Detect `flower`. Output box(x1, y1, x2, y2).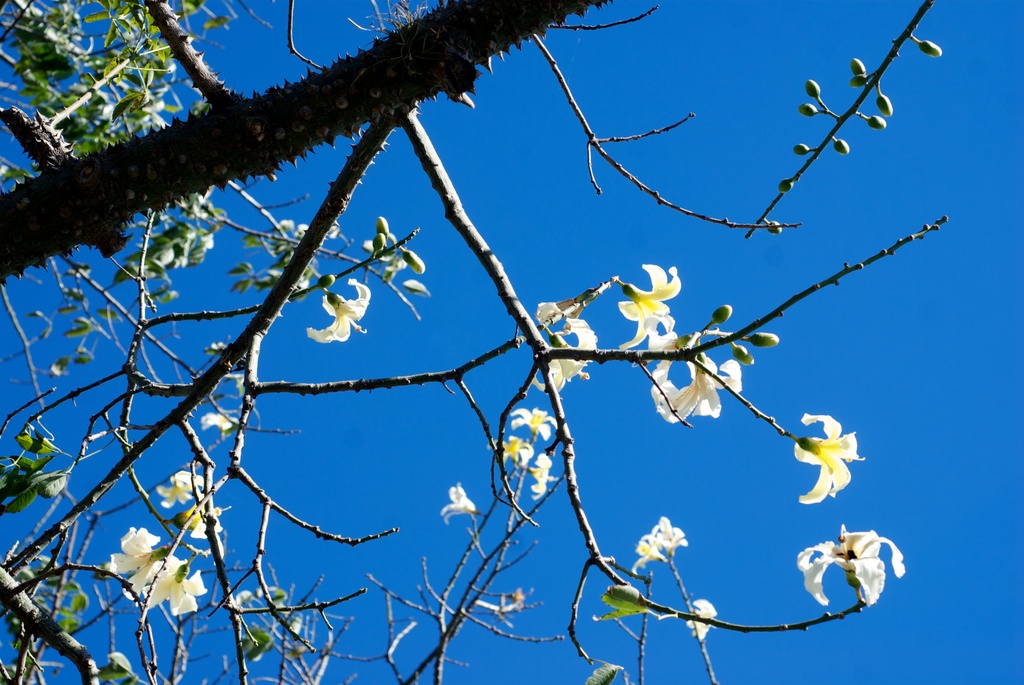
box(792, 411, 860, 505).
